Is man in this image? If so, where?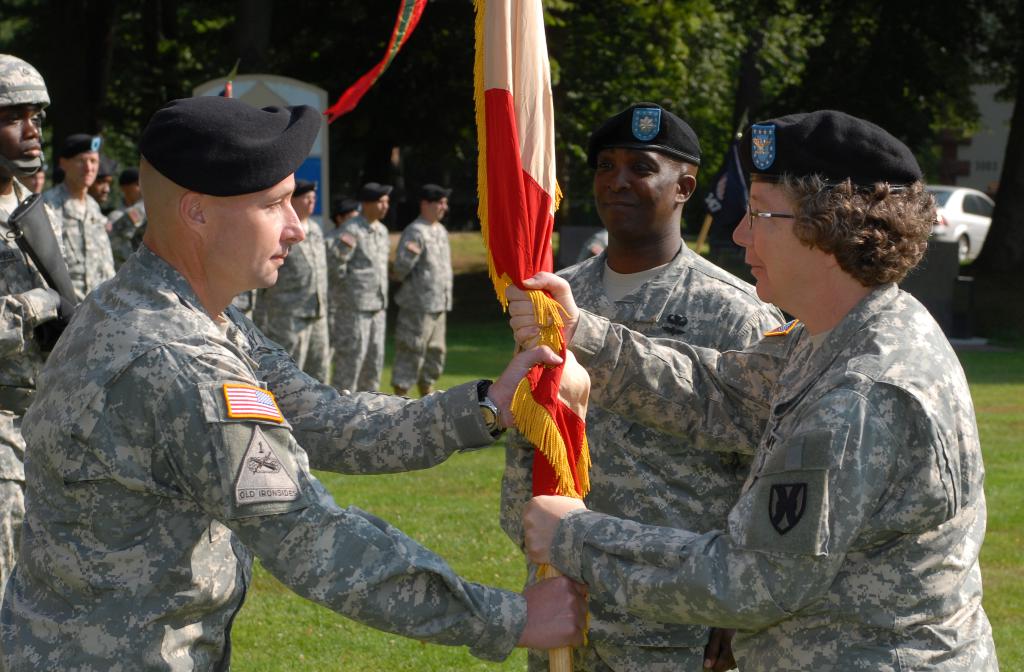
Yes, at region(0, 98, 591, 671).
